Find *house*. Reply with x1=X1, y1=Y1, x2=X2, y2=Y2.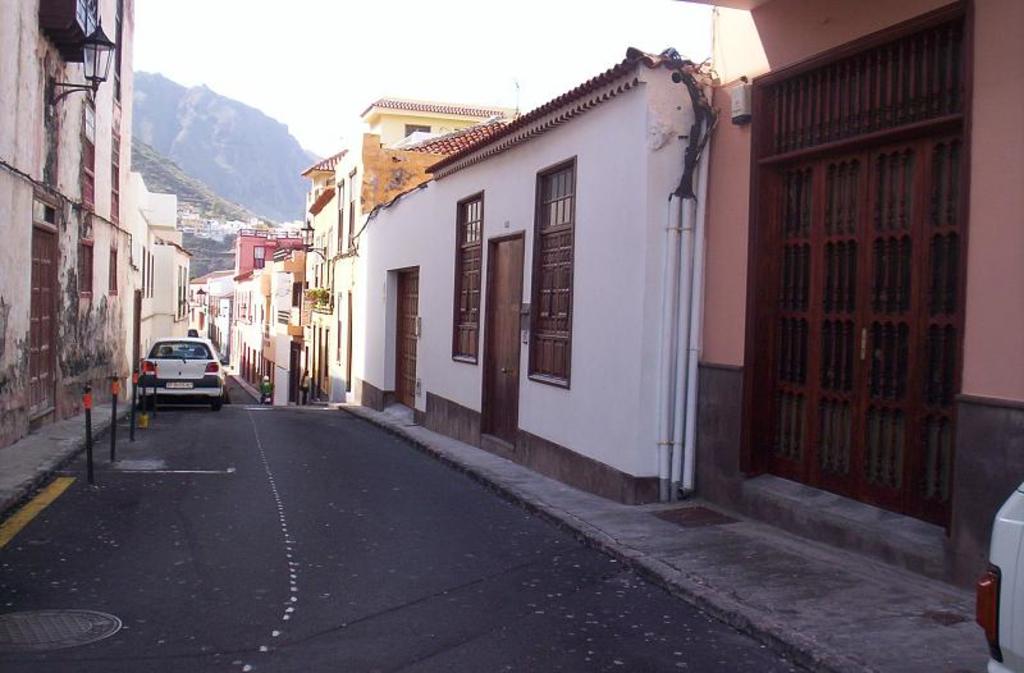
x1=198, y1=99, x2=509, y2=415.
